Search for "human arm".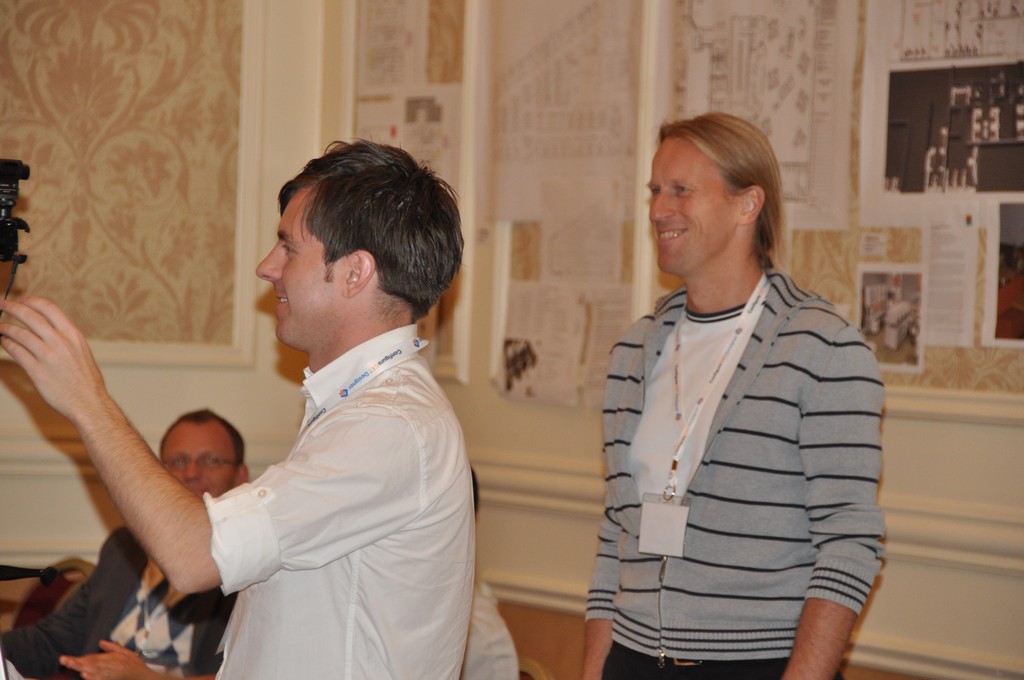
Found at (x1=572, y1=312, x2=641, y2=679).
